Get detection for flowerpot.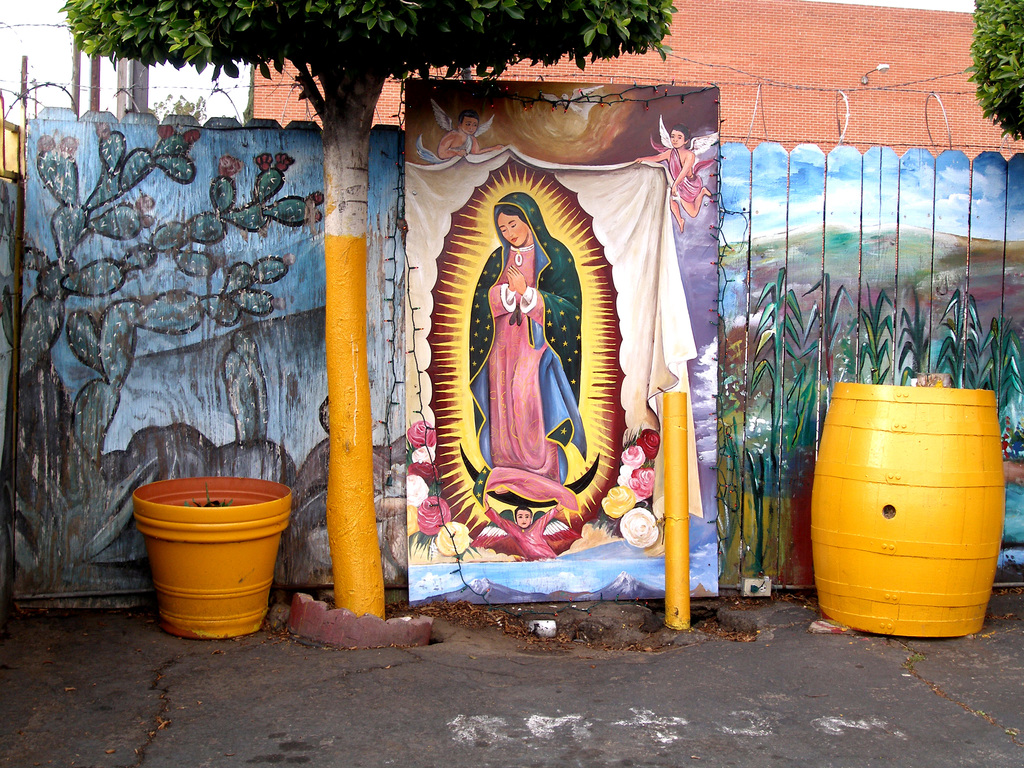
Detection: select_region(141, 495, 279, 636).
